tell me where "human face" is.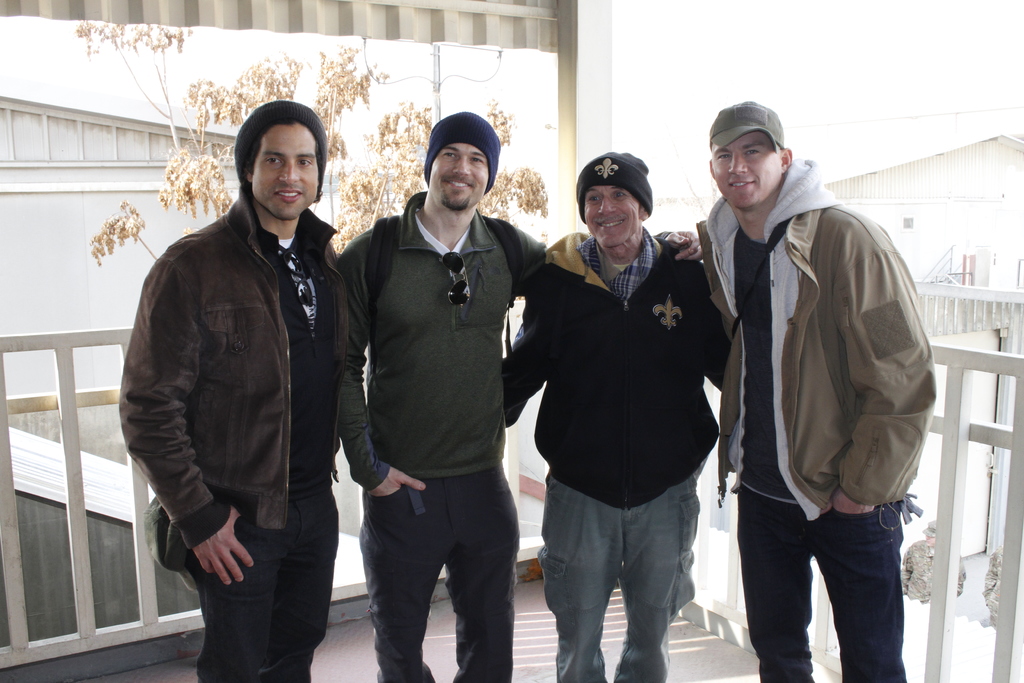
"human face" is at bbox(429, 144, 489, 210).
